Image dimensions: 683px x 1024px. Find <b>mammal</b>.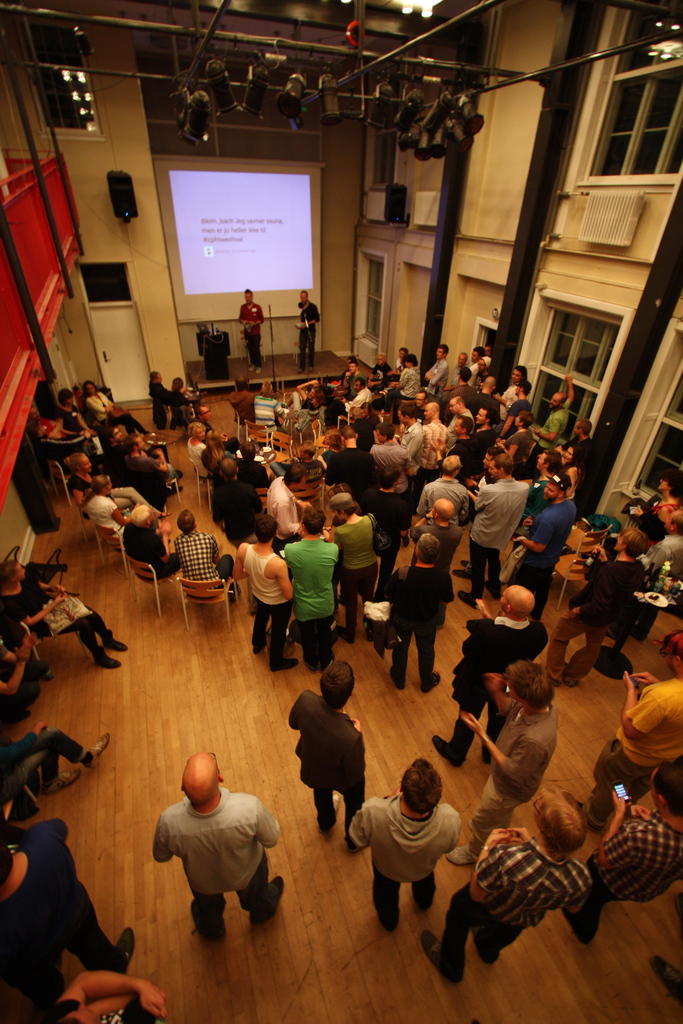
select_region(291, 668, 372, 853).
